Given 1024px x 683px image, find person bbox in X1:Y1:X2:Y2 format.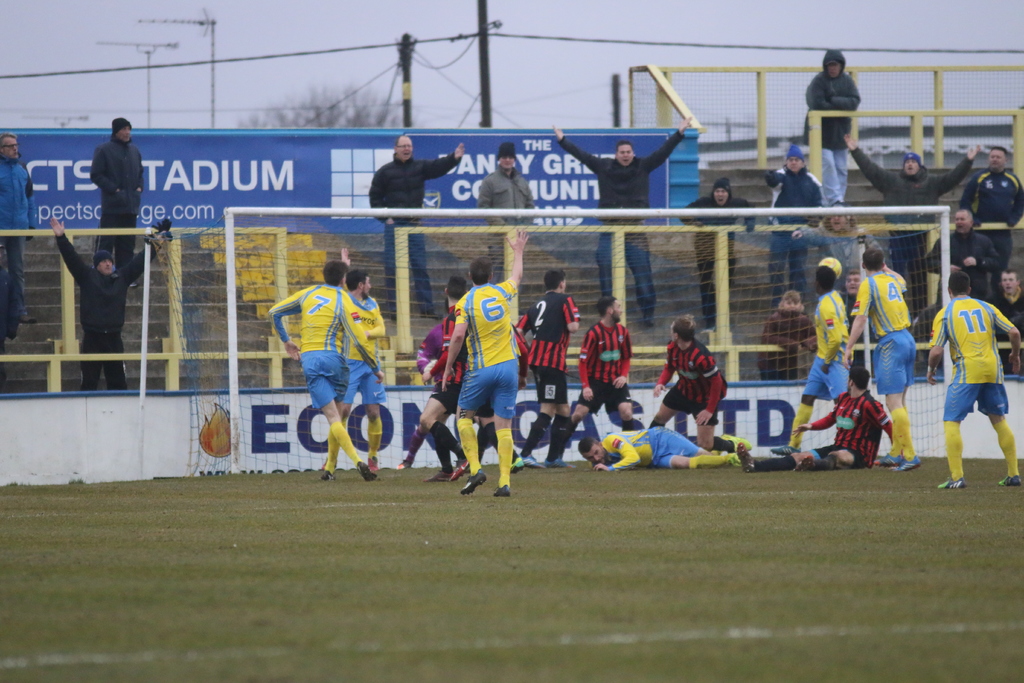
561:296:633:456.
